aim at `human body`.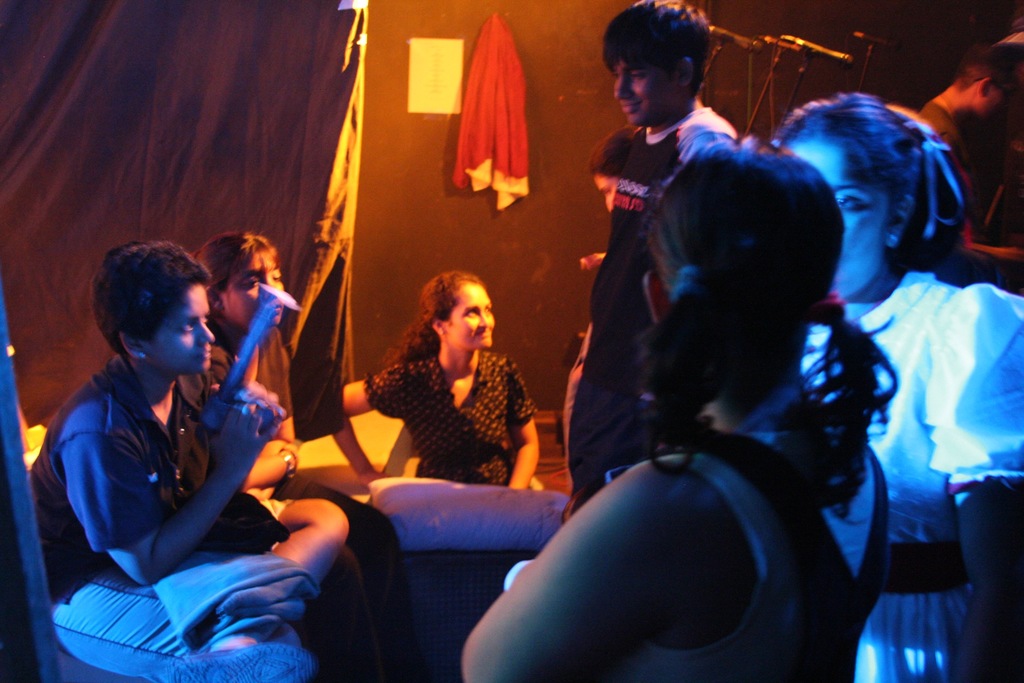
Aimed at (left=837, top=267, right=1023, bottom=682).
